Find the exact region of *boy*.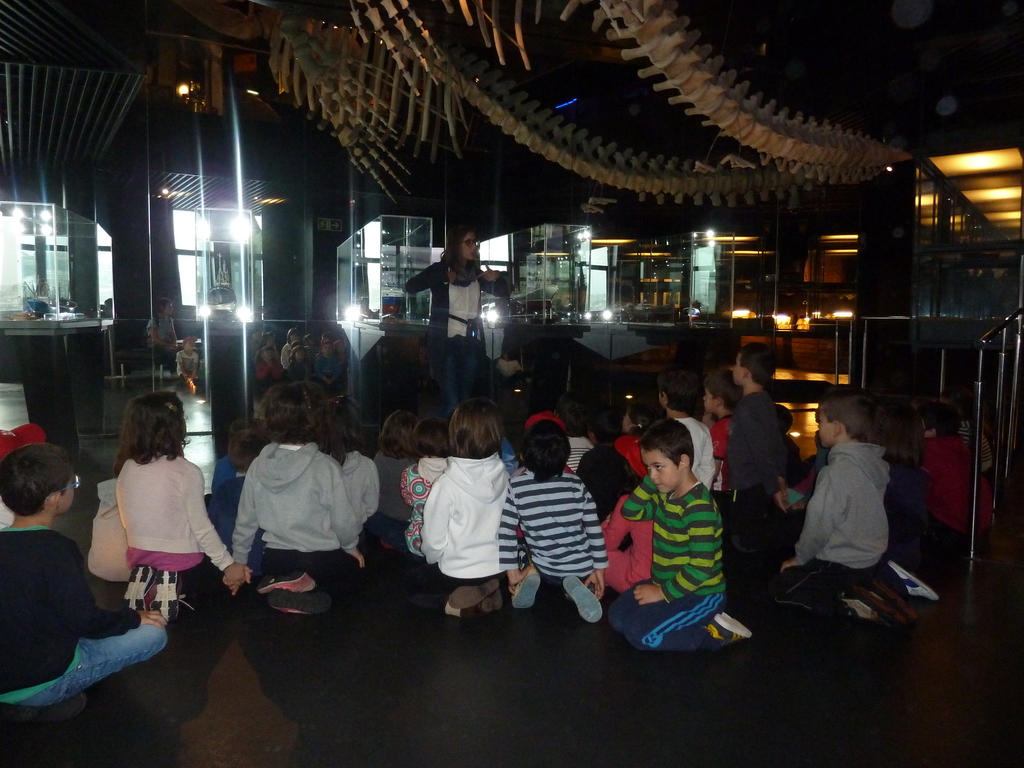
Exact region: Rect(0, 442, 179, 706).
